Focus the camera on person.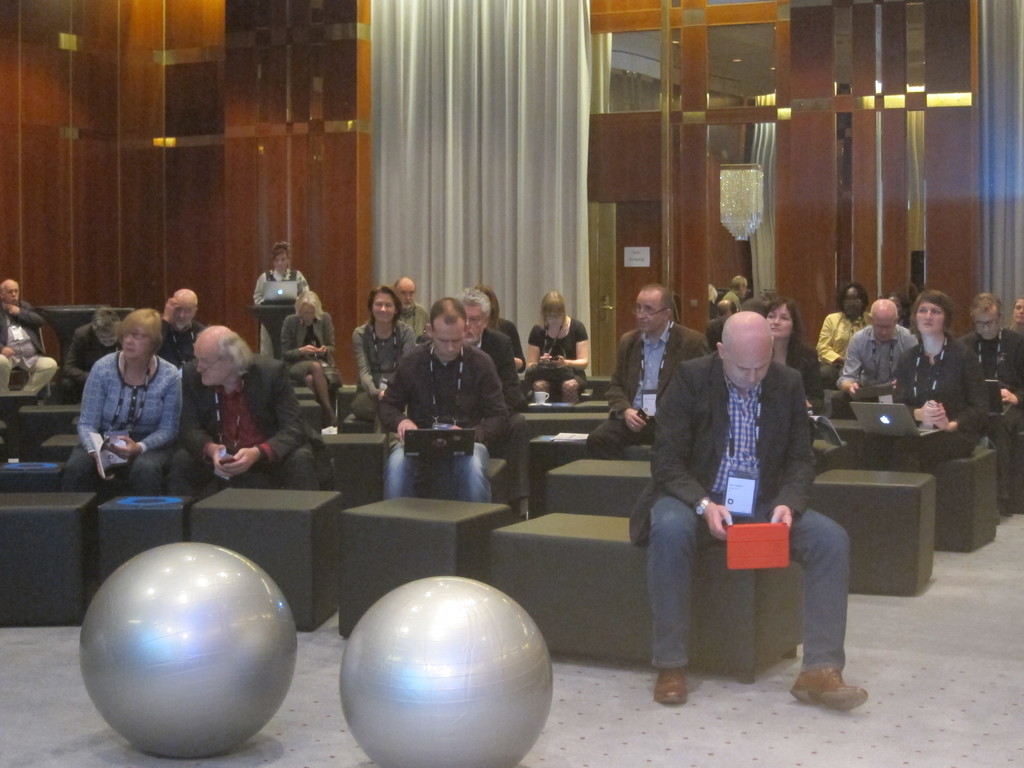
Focus region: {"left": 65, "top": 307, "right": 191, "bottom": 488}.
